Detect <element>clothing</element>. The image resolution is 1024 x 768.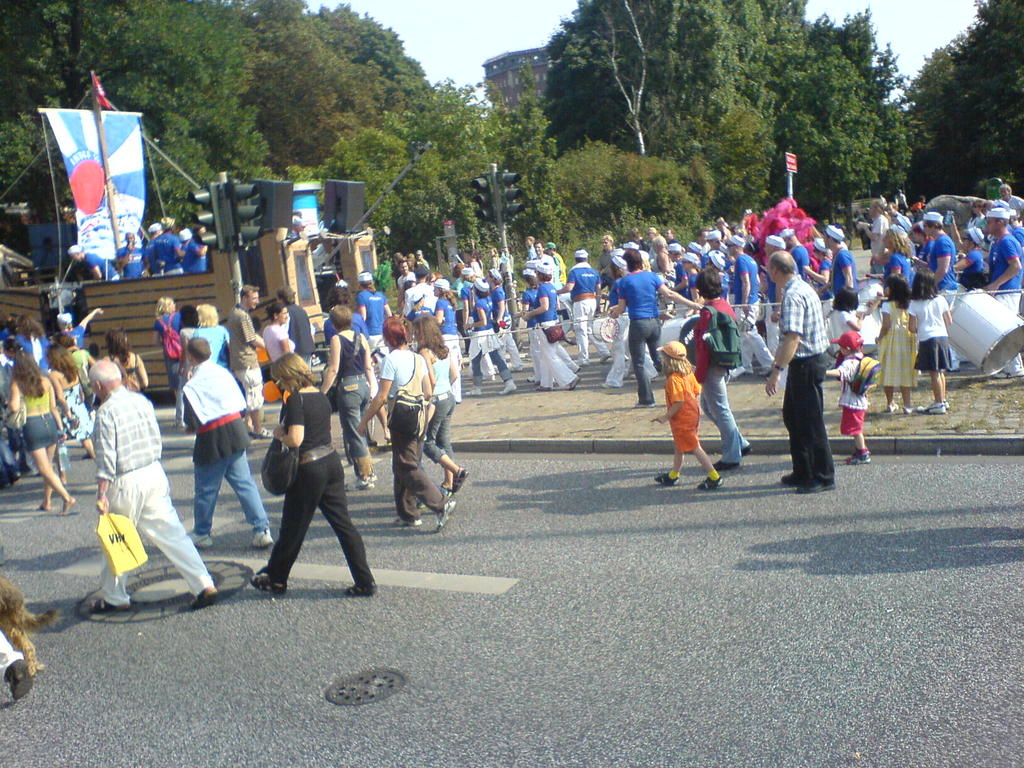
[875,297,924,392].
